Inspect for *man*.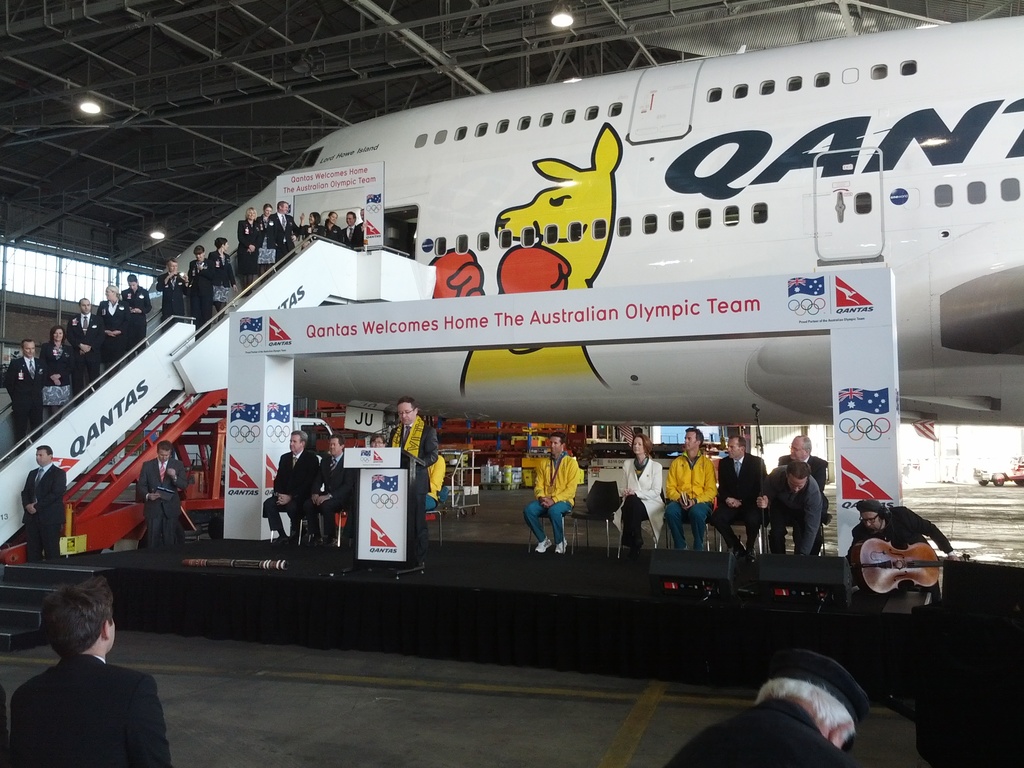
Inspection: 380/393/436/572.
